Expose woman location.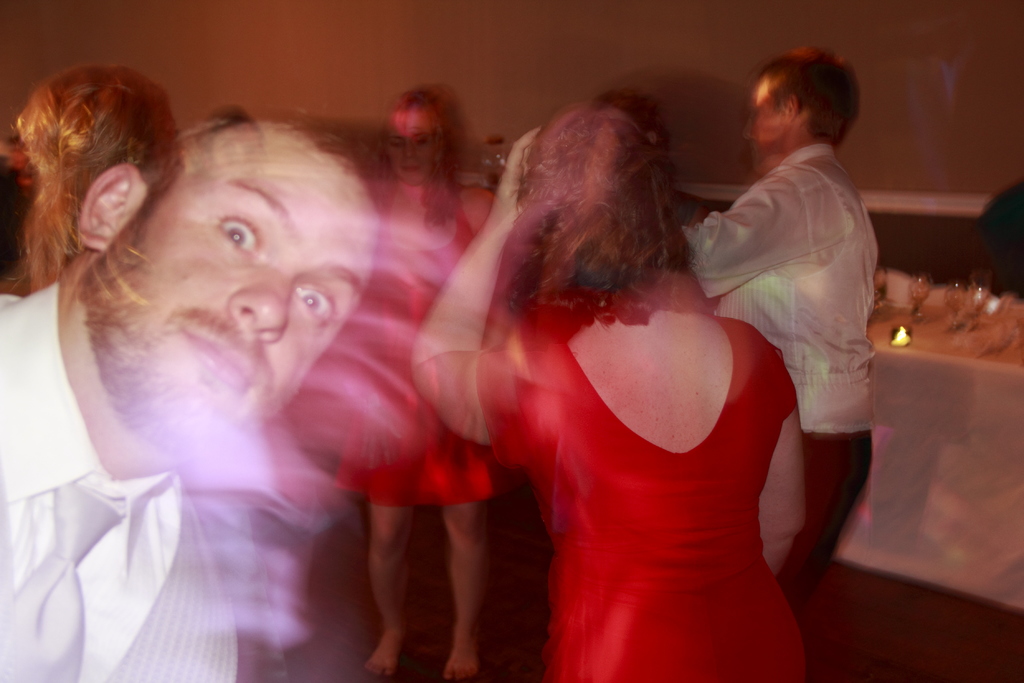
Exposed at [331, 85, 499, 682].
